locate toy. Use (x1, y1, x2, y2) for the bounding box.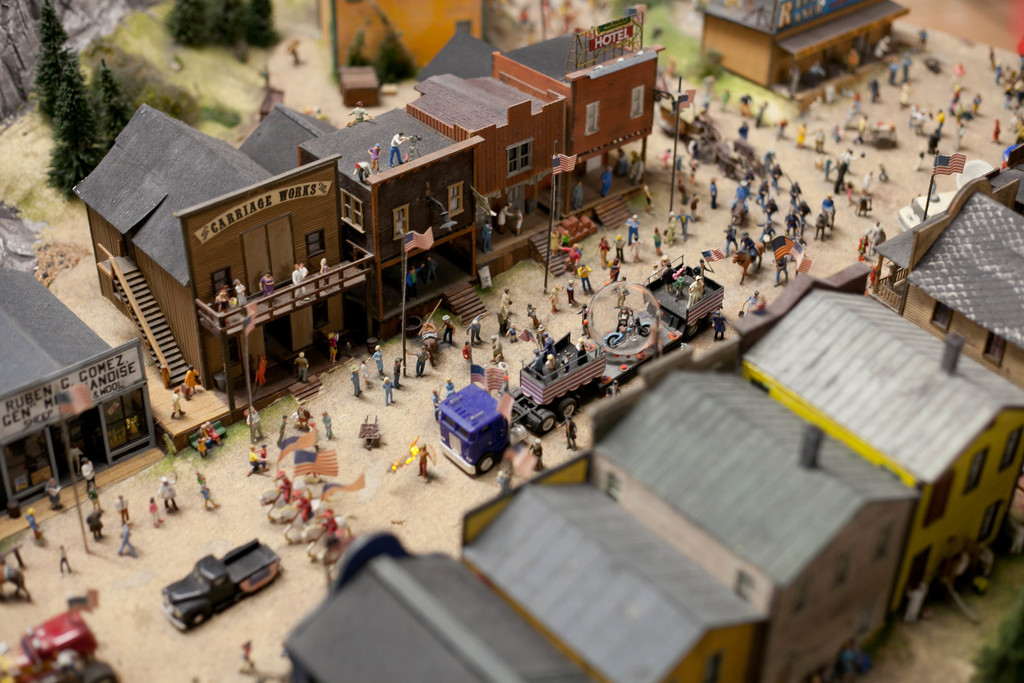
(281, 416, 289, 447).
